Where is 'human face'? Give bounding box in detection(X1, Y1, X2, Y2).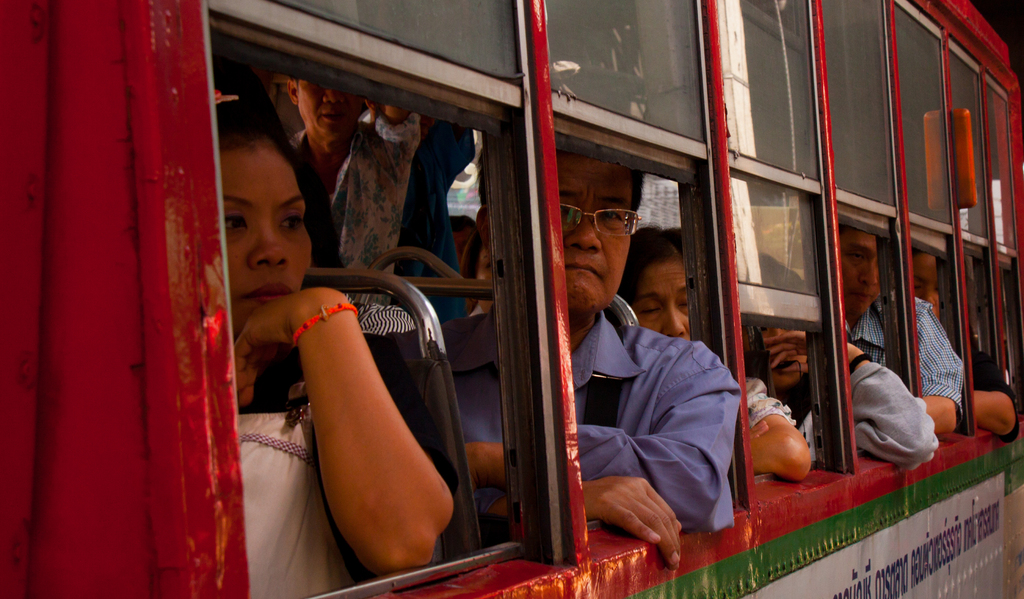
detection(640, 257, 692, 346).
